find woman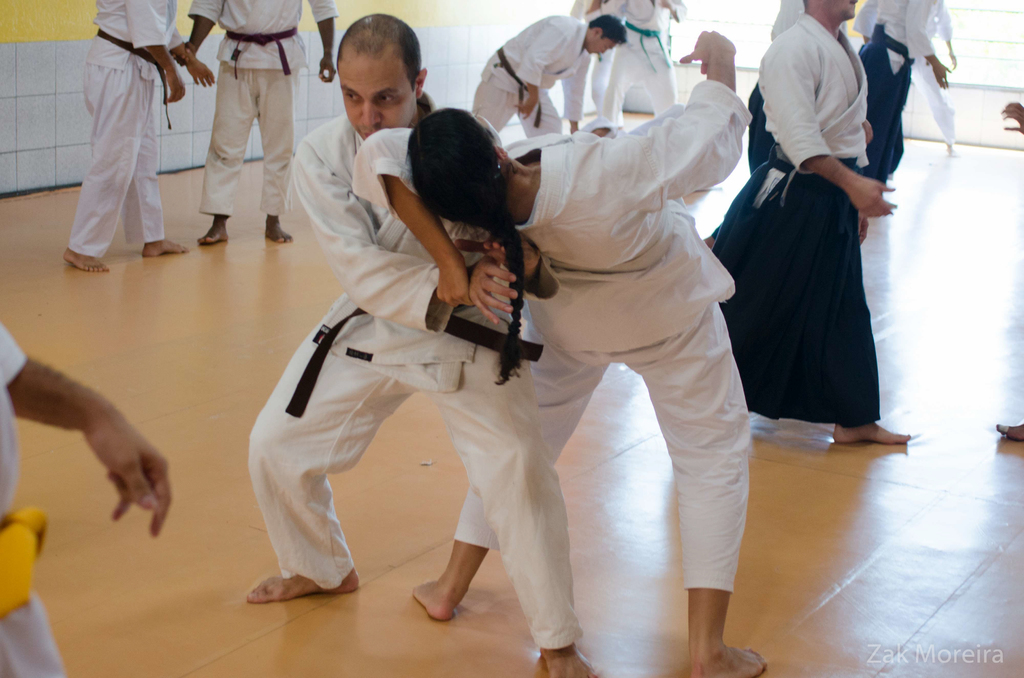
locate(310, 35, 695, 649)
